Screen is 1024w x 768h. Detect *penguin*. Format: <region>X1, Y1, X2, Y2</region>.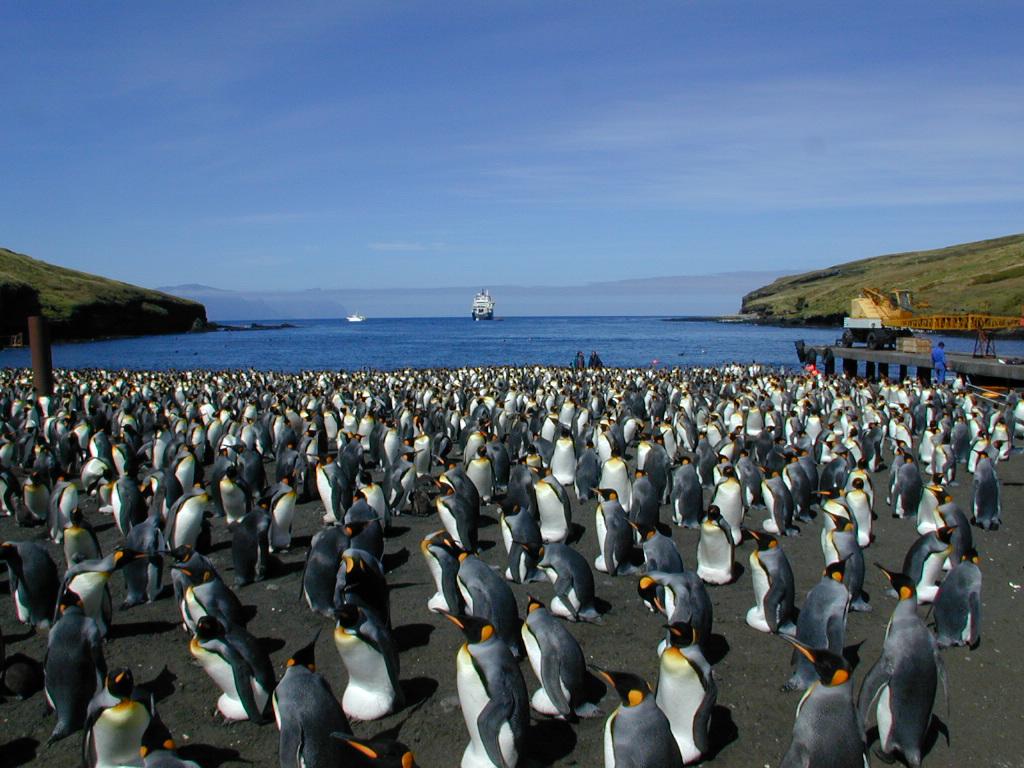
<region>667, 453, 707, 513</region>.
